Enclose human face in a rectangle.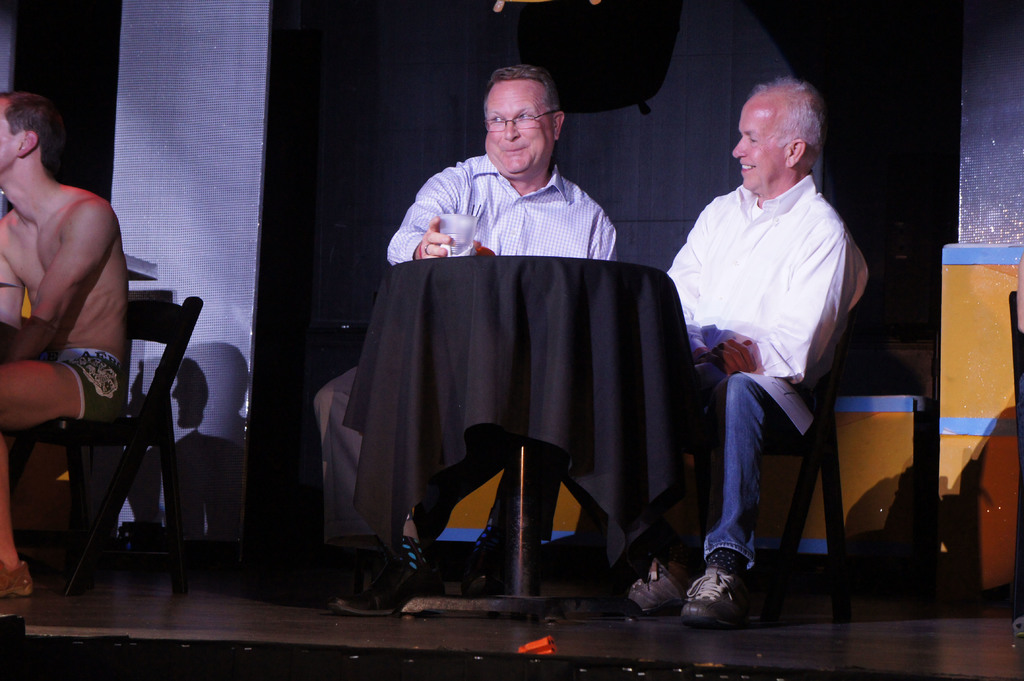
box(0, 107, 20, 172).
